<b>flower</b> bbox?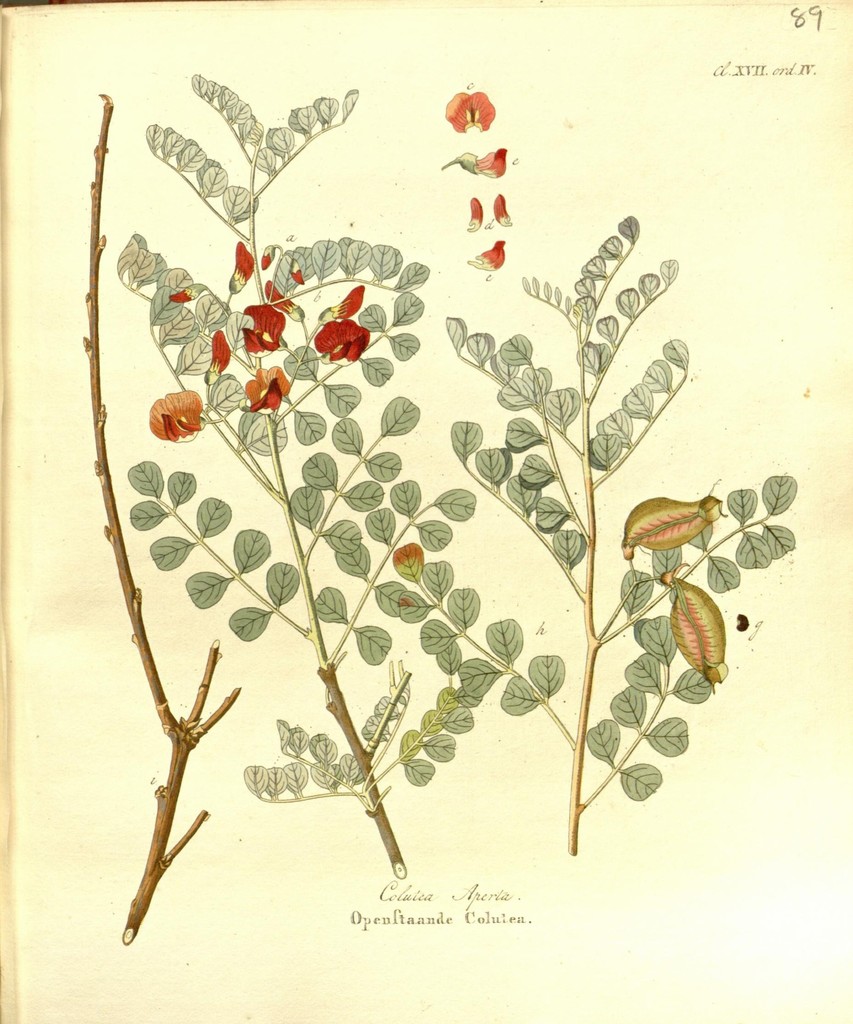
464, 147, 507, 175
